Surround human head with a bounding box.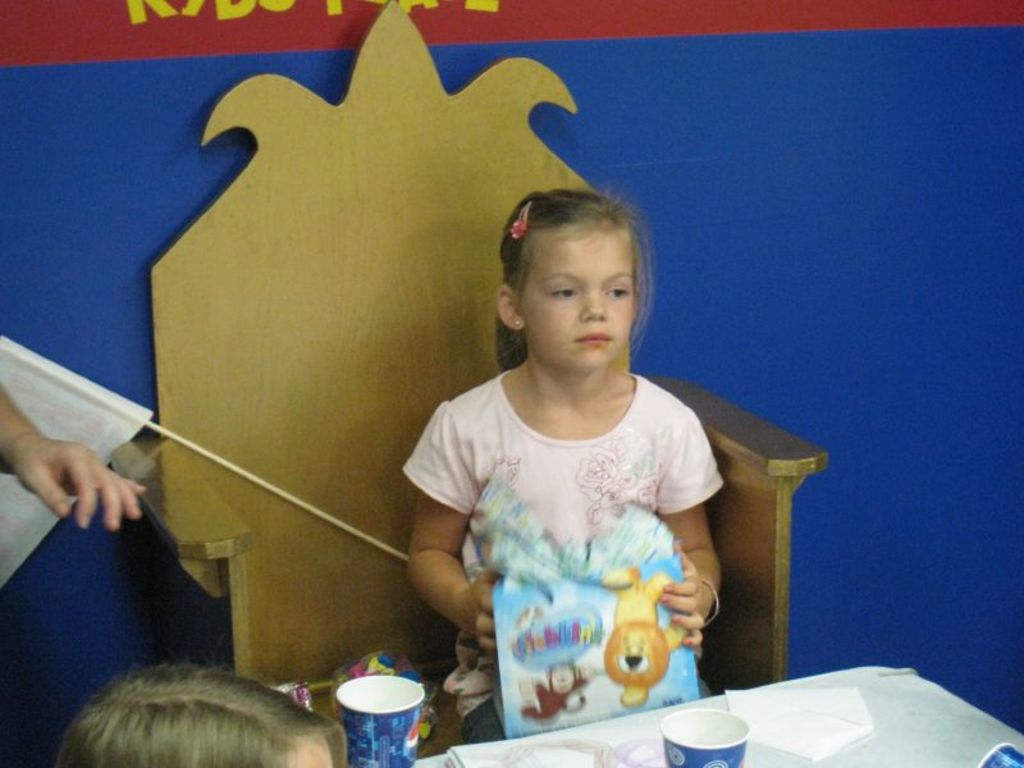
box(475, 180, 659, 374).
